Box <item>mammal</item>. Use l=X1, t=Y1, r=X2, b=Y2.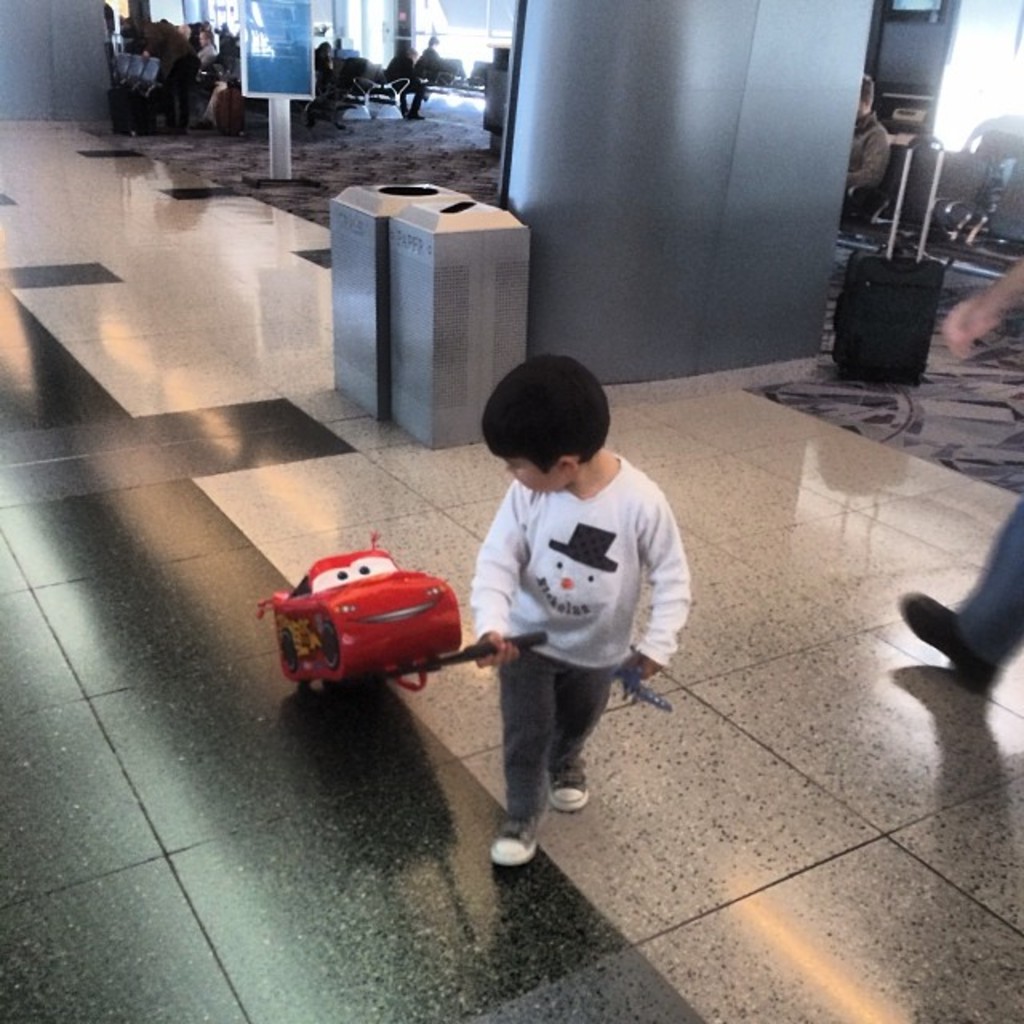
l=459, t=422, r=678, b=870.
